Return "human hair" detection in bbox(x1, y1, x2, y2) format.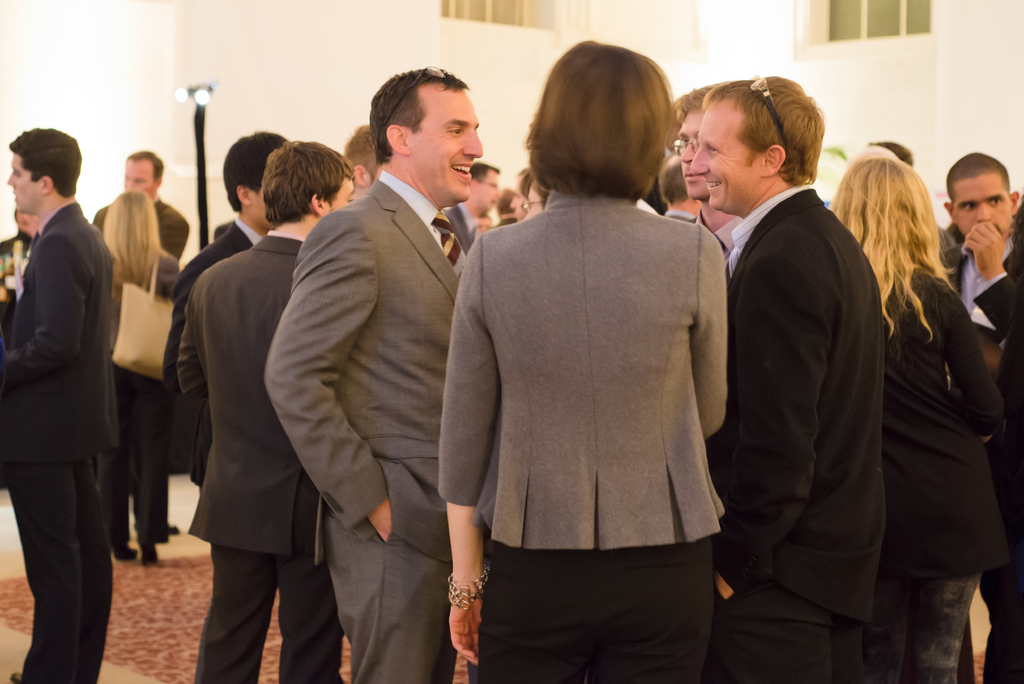
bbox(868, 138, 912, 159).
